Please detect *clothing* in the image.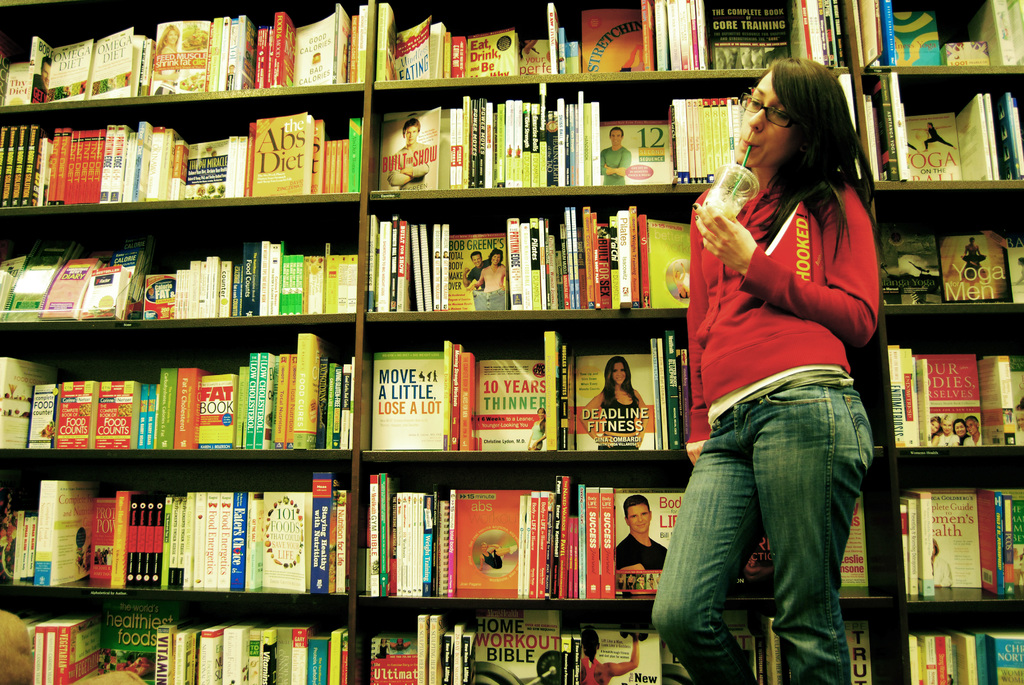
pyautogui.locateOnScreen(582, 657, 596, 684).
